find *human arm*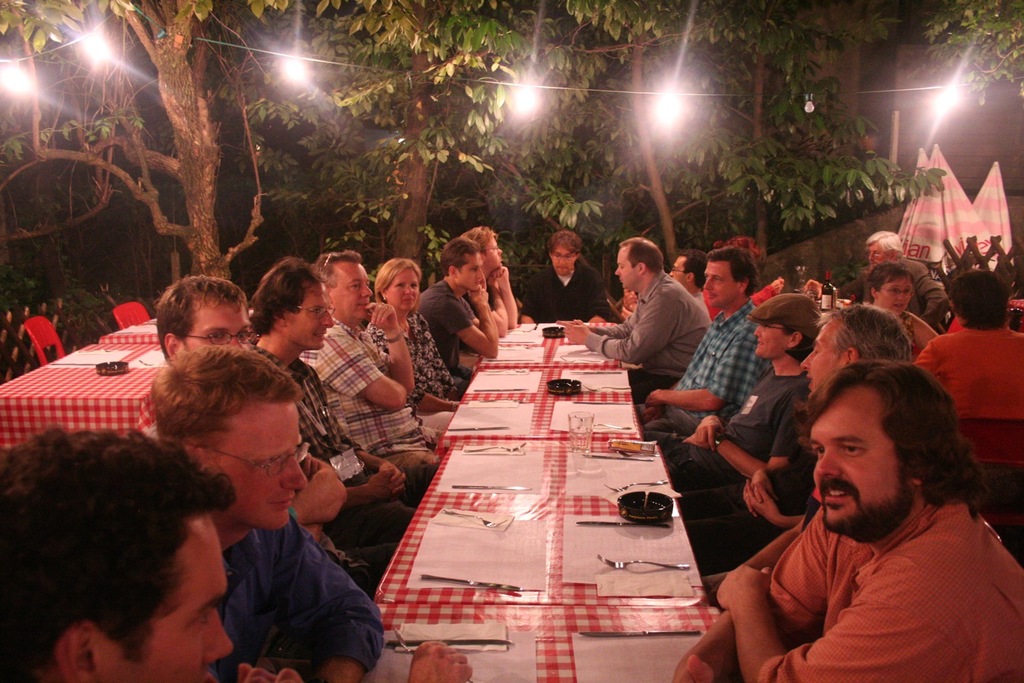
x1=588, y1=270, x2=612, y2=324
